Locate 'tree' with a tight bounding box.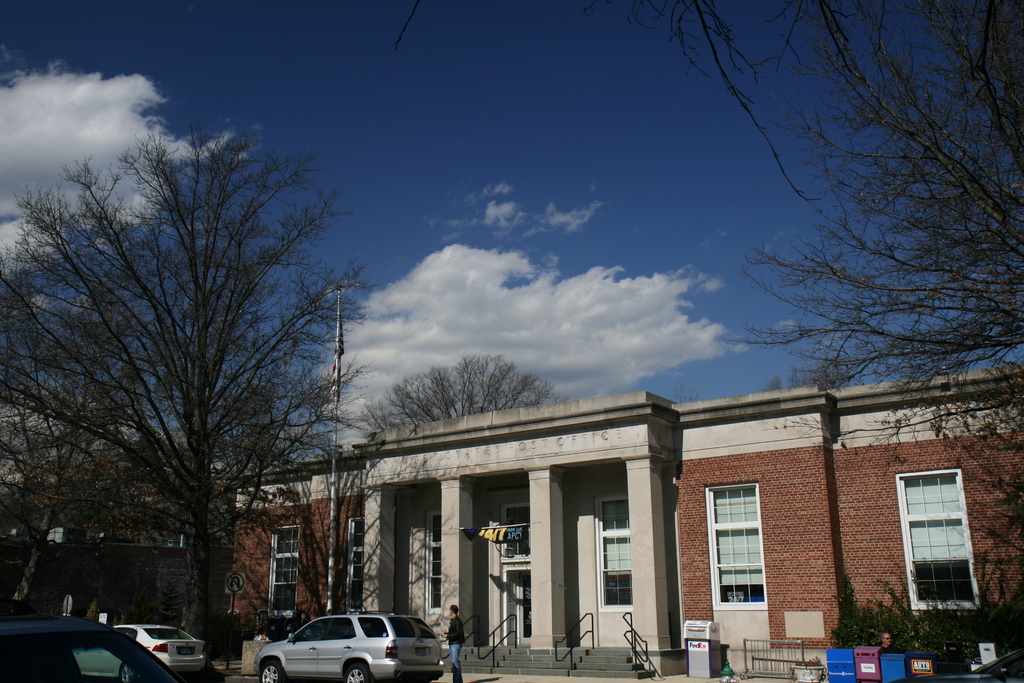
bbox=[390, 0, 1023, 682].
